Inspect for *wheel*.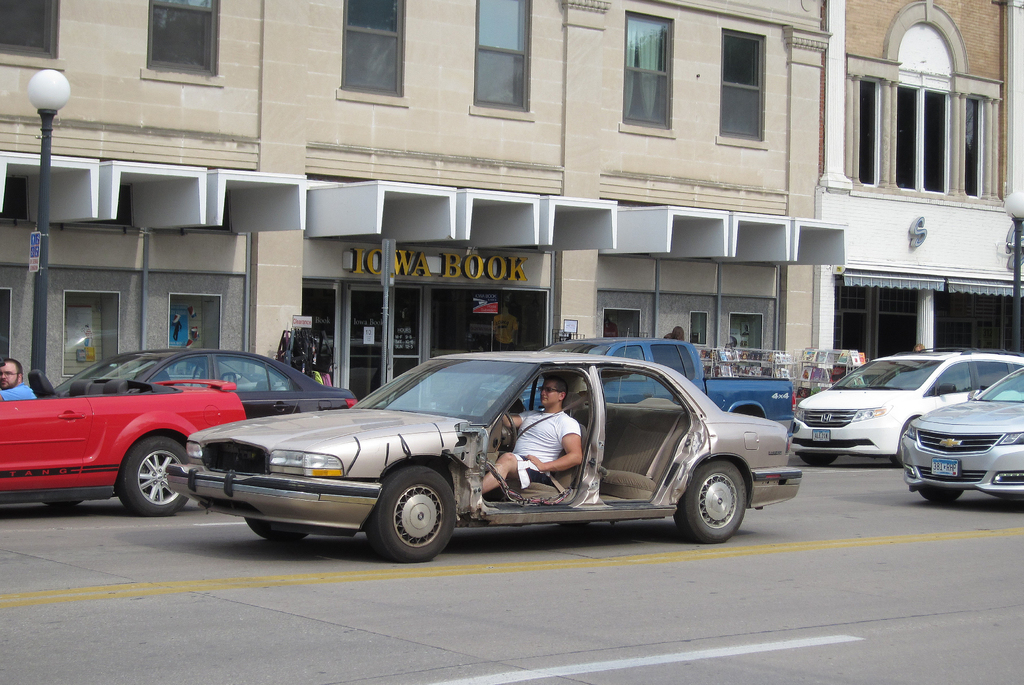
Inspection: x1=675, y1=461, x2=746, y2=545.
